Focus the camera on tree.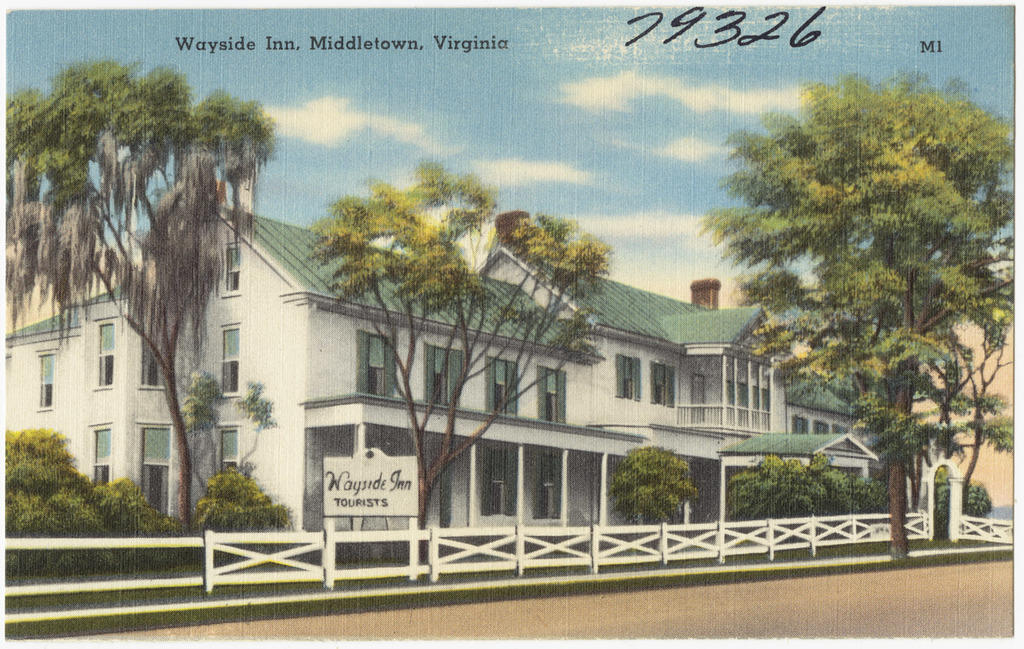
Focus region: <box>297,143,609,529</box>.
